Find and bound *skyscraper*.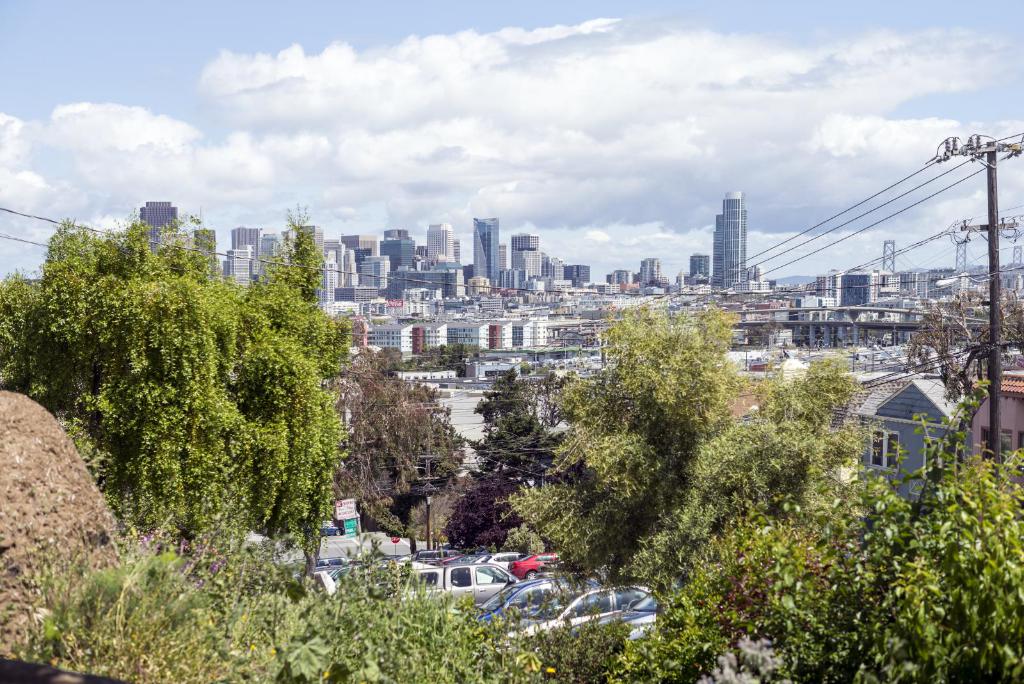
Bound: [638,258,660,290].
